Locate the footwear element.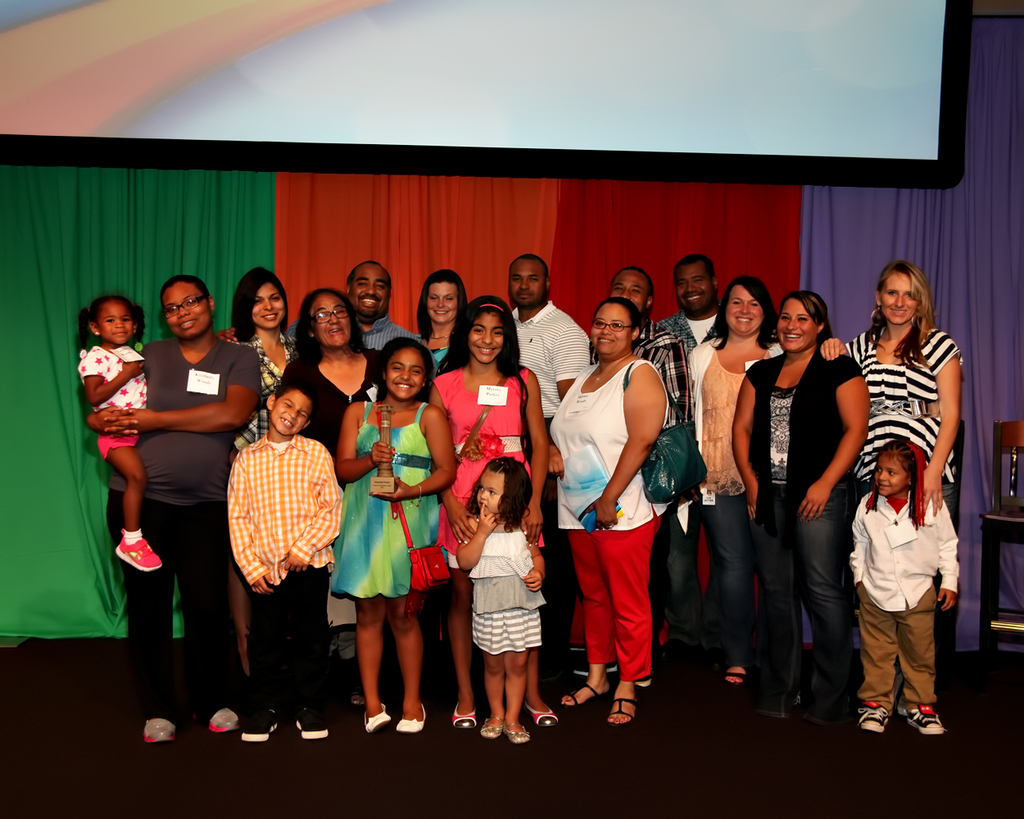
Element bbox: locate(524, 699, 555, 729).
